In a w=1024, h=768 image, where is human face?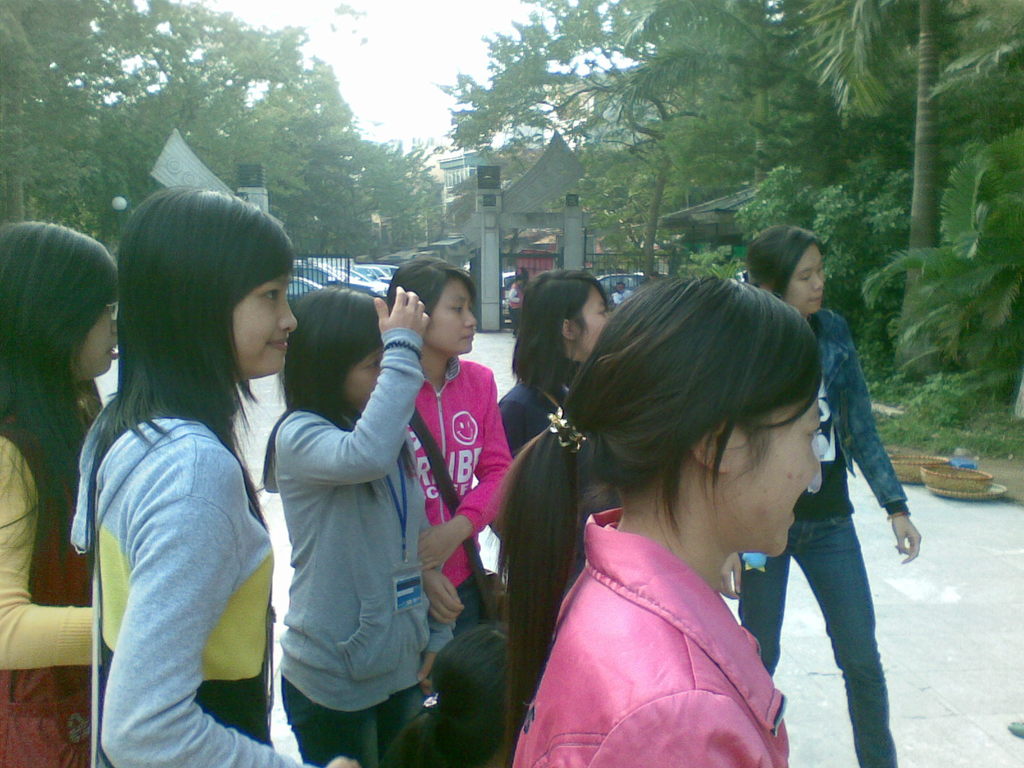
bbox=[68, 291, 124, 381].
